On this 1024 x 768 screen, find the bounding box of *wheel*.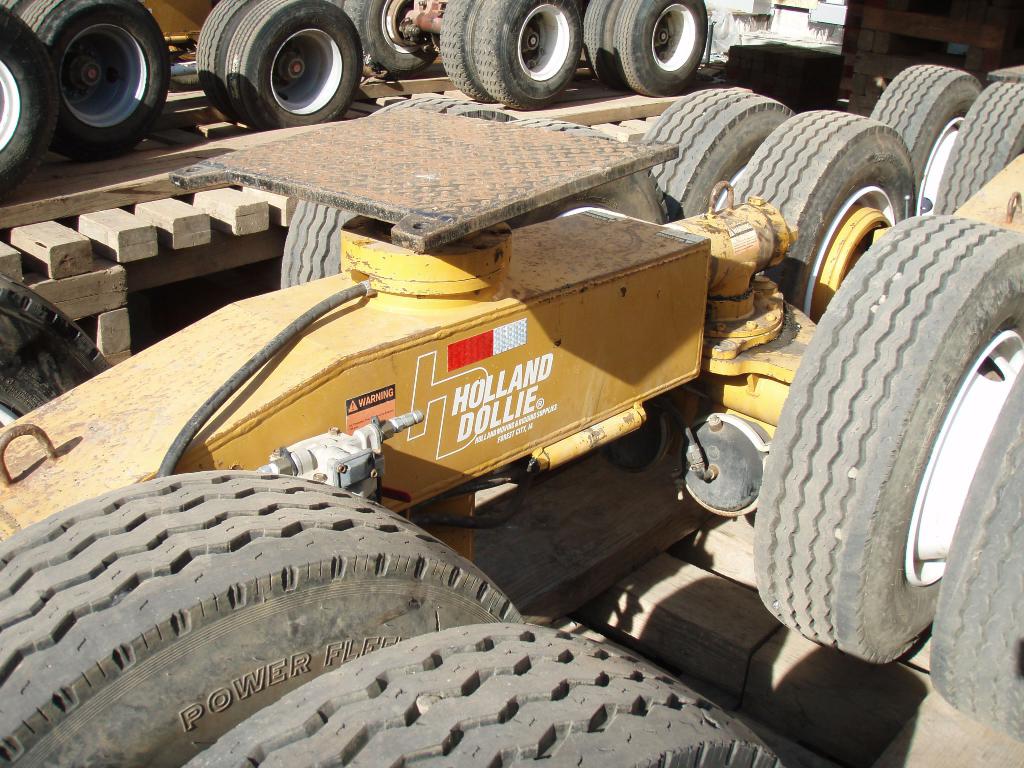
Bounding box: bbox=(200, 0, 264, 118).
